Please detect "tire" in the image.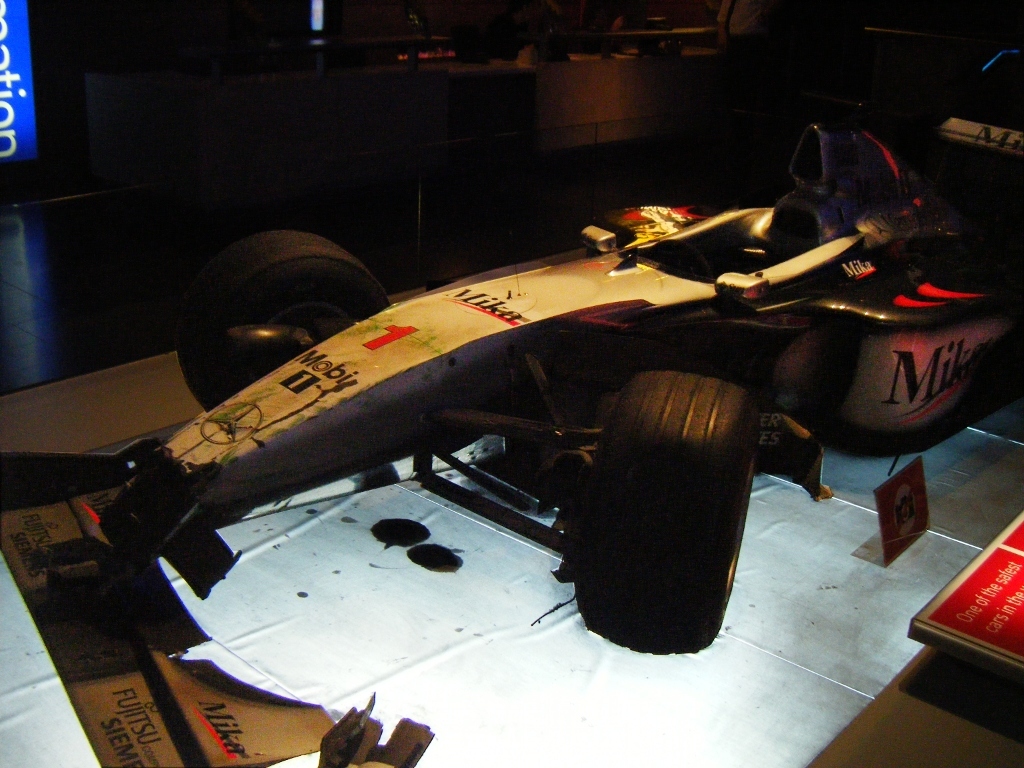
(left=179, top=230, right=391, bottom=410).
